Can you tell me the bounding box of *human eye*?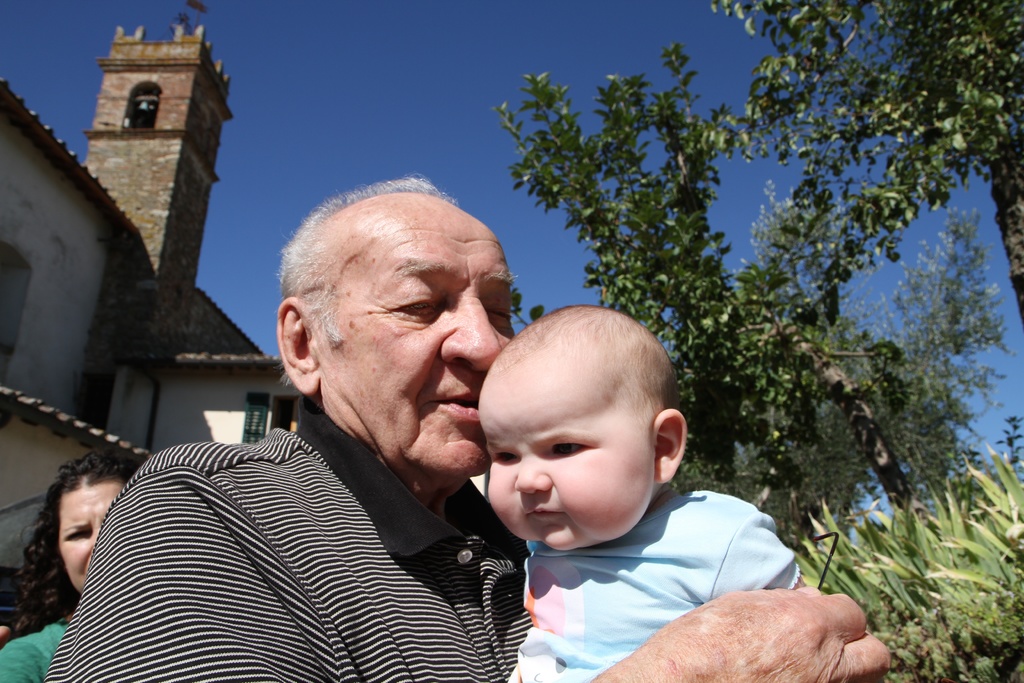
rect(390, 289, 441, 320).
